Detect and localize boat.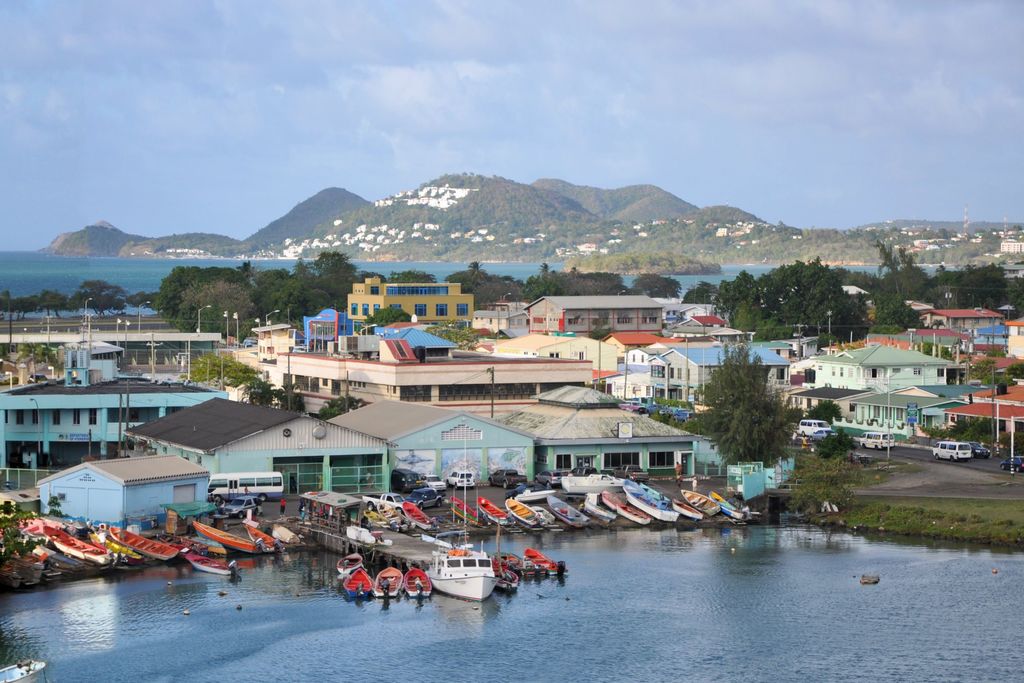
Localized at l=339, t=563, r=371, b=600.
